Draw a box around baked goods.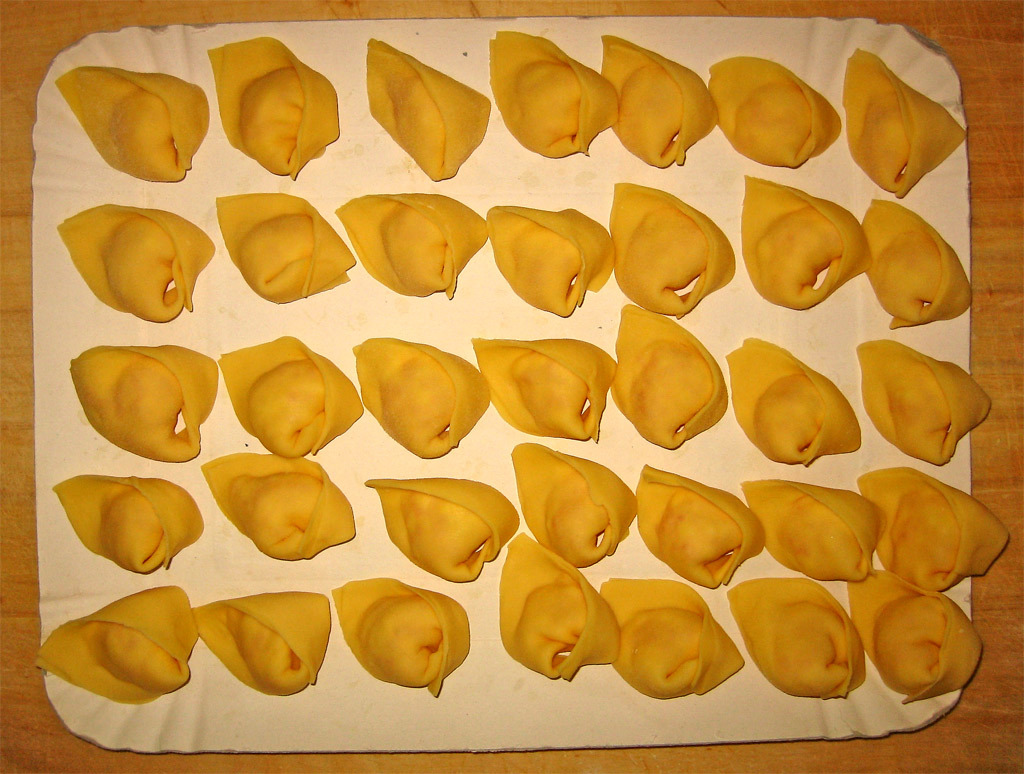
BBox(329, 192, 490, 303).
